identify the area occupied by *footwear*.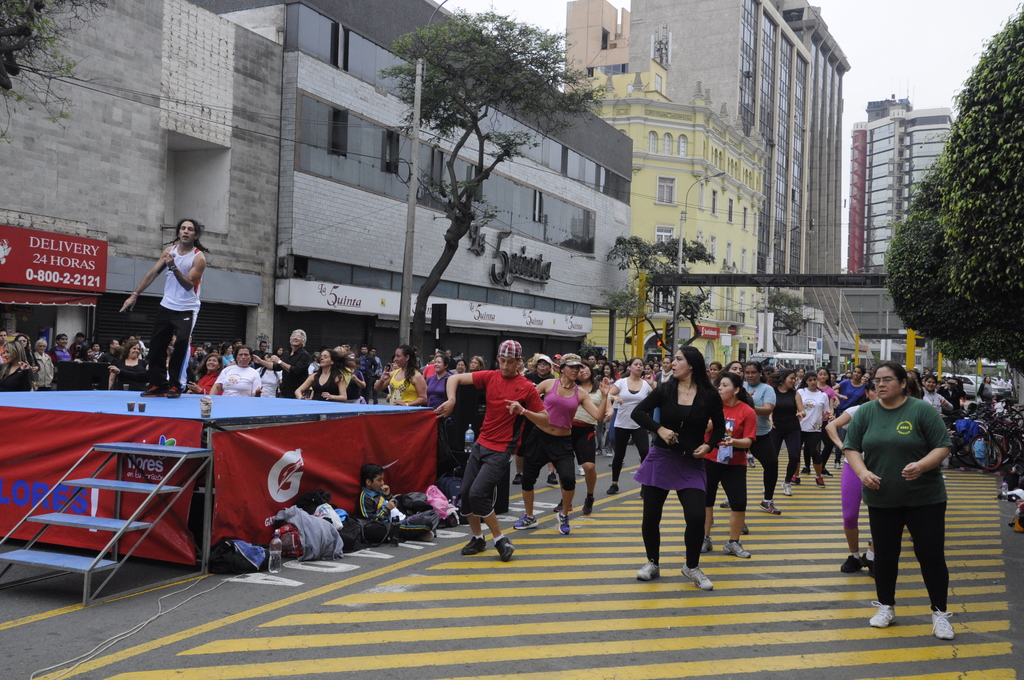
Area: detection(720, 499, 731, 508).
